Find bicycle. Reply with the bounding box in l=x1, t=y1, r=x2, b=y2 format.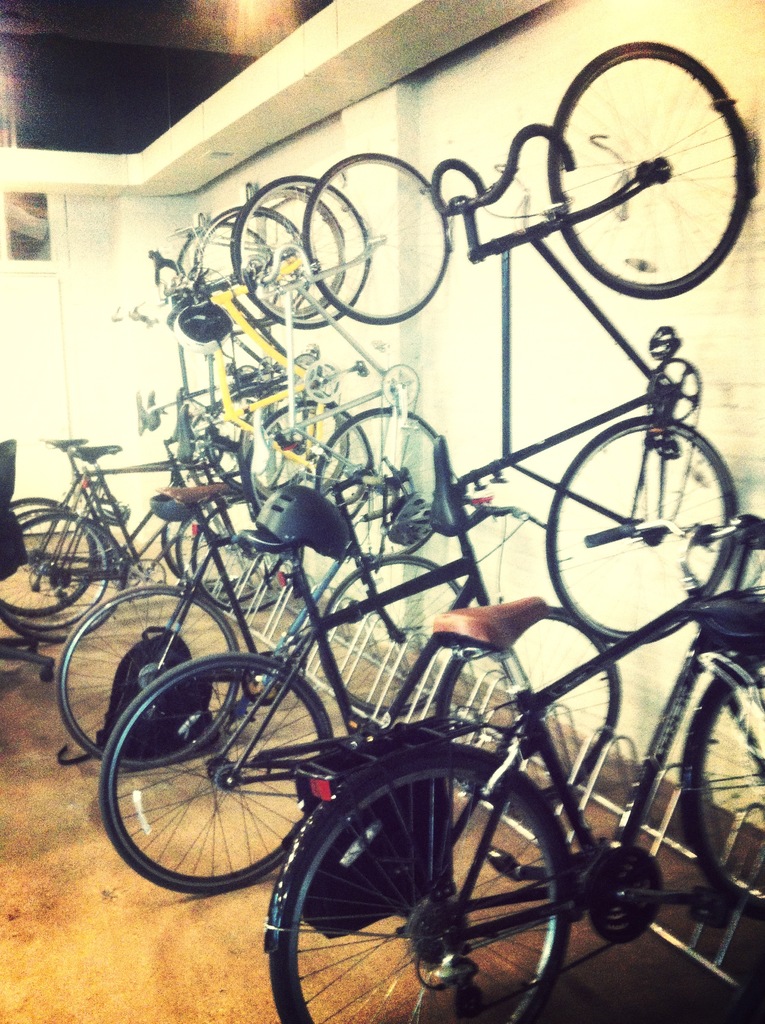
l=142, t=196, r=294, b=589.
